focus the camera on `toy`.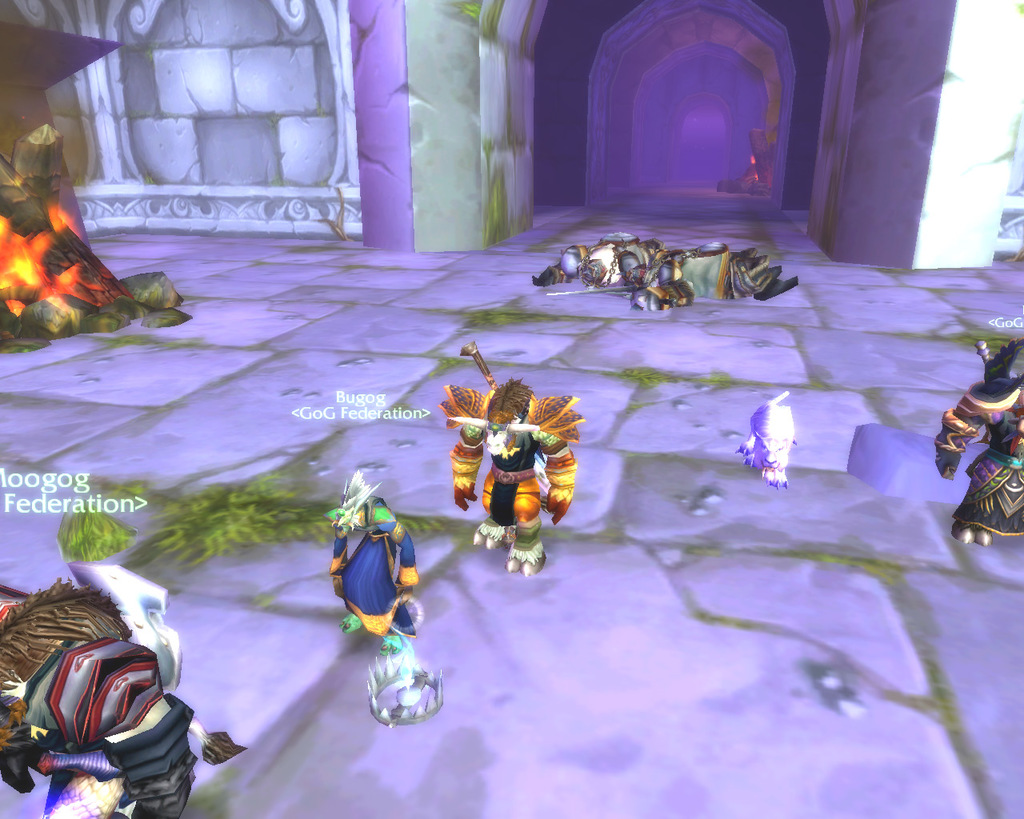
Focus region: [x1=0, y1=560, x2=250, y2=818].
